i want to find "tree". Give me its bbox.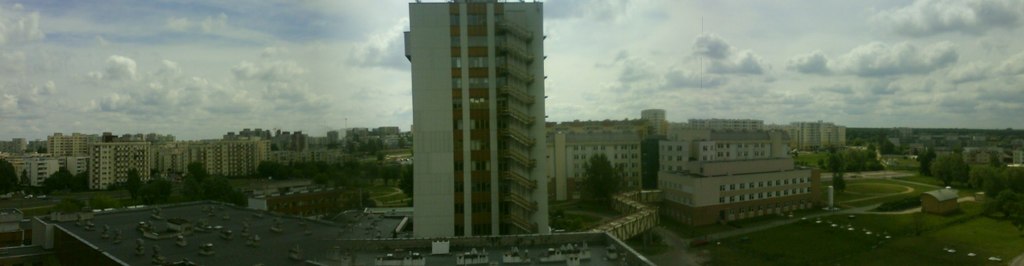
{"left": 312, "top": 169, "right": 330, "bottom": 193}.
